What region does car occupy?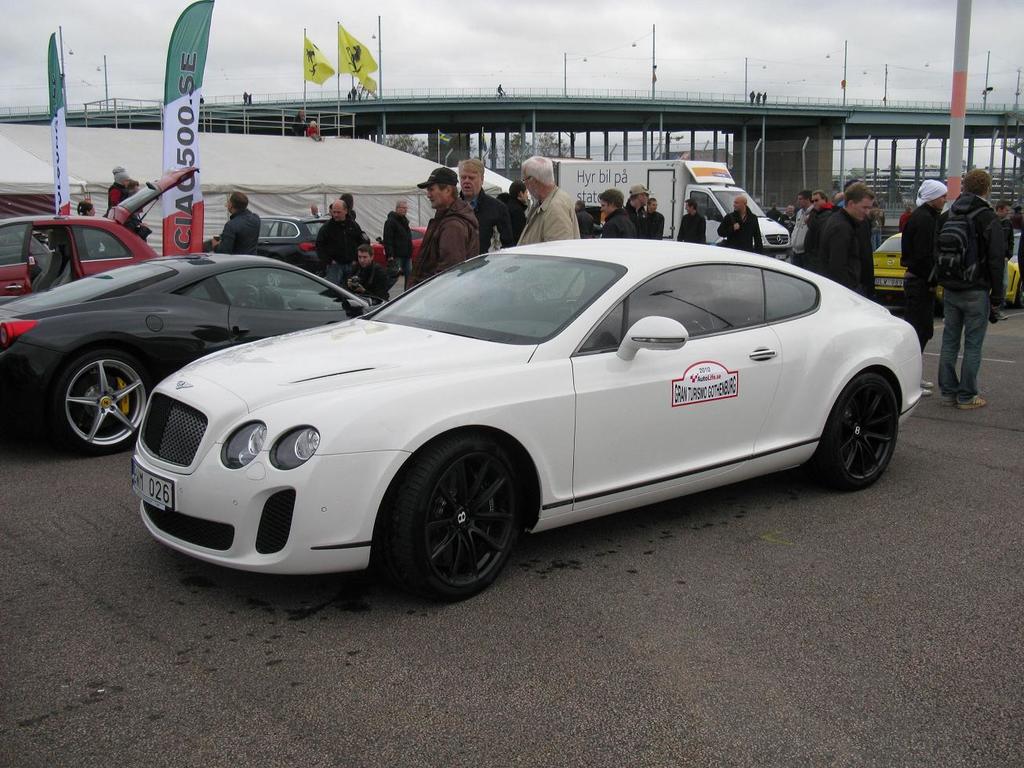
(left=0, top=248, right=372, bottom=449).
